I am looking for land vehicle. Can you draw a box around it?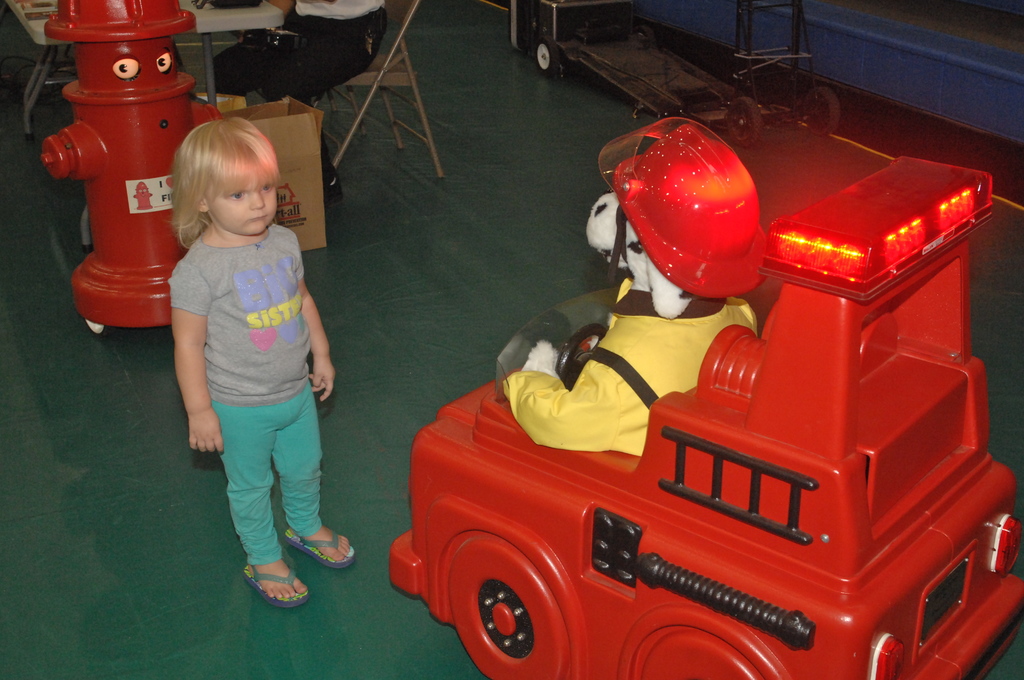
Sure, the bounding box is <region>376, 179, 1023, 679</region>.
